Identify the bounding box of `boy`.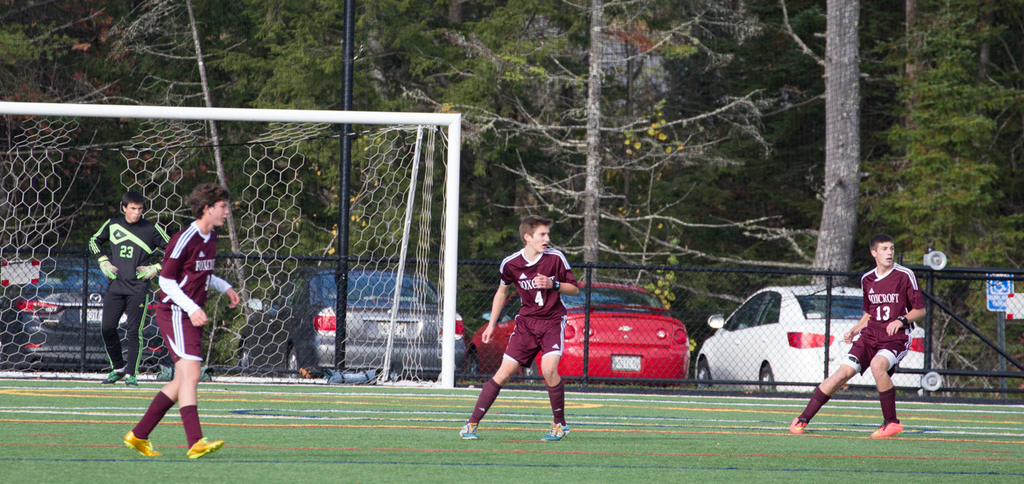
locate(458, 213, 582, 442).
